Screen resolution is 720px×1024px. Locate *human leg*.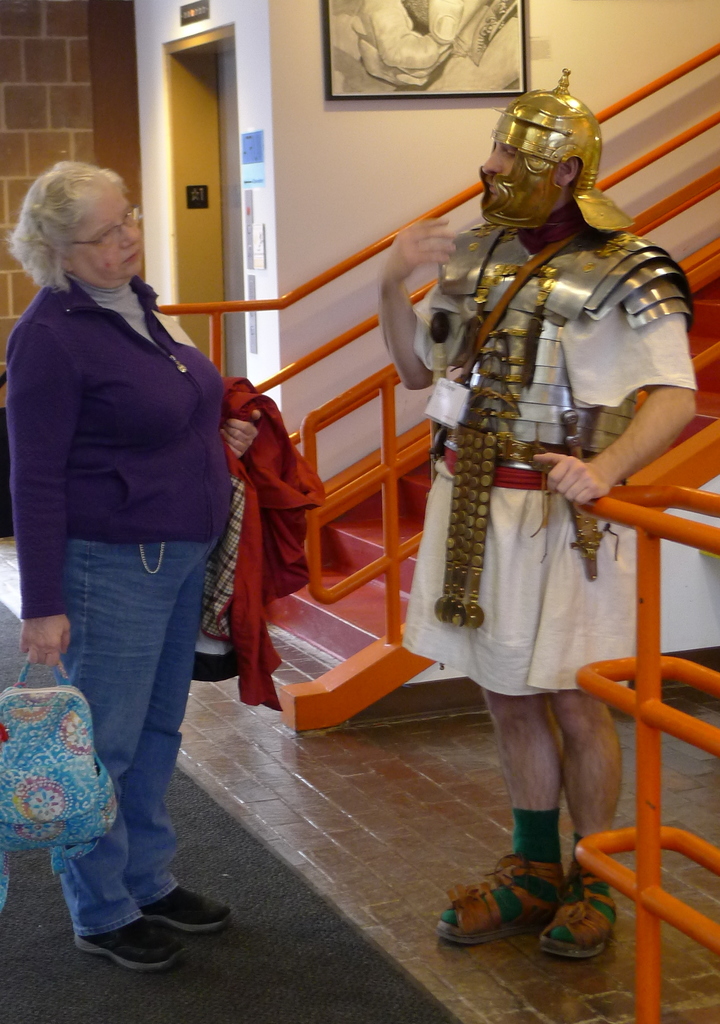
left=122, top=556, right=230, bottom=911.
